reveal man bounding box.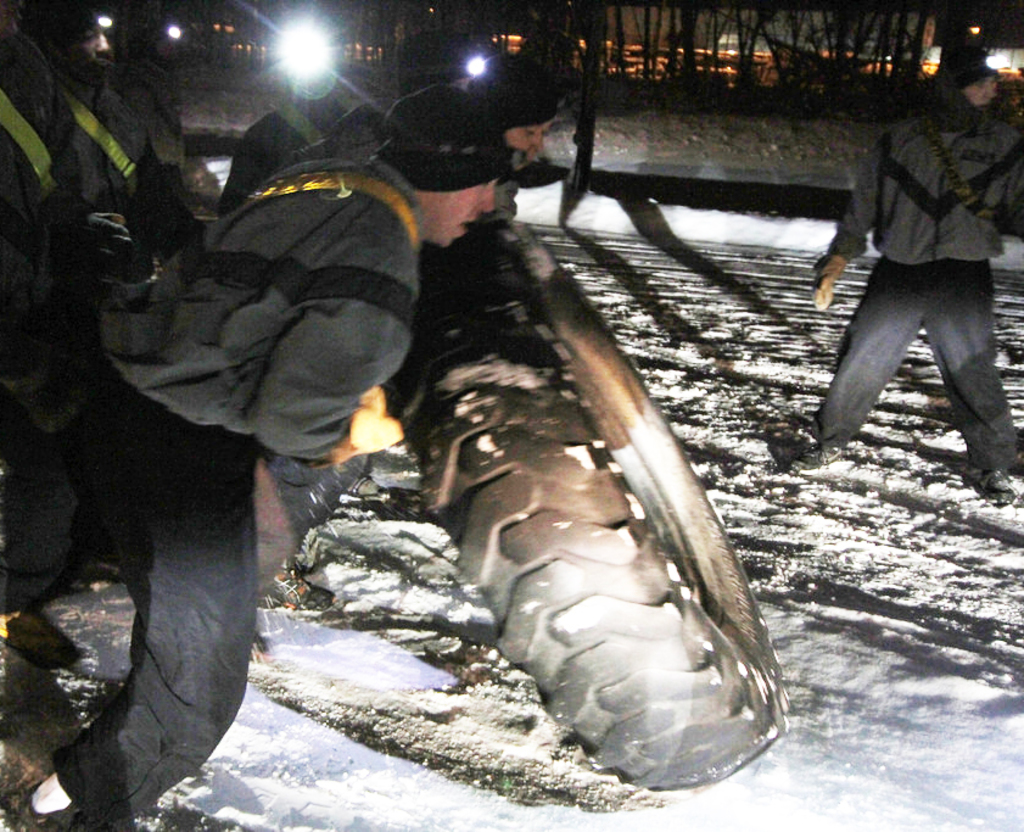
Revealed: 270 50 560 269.
